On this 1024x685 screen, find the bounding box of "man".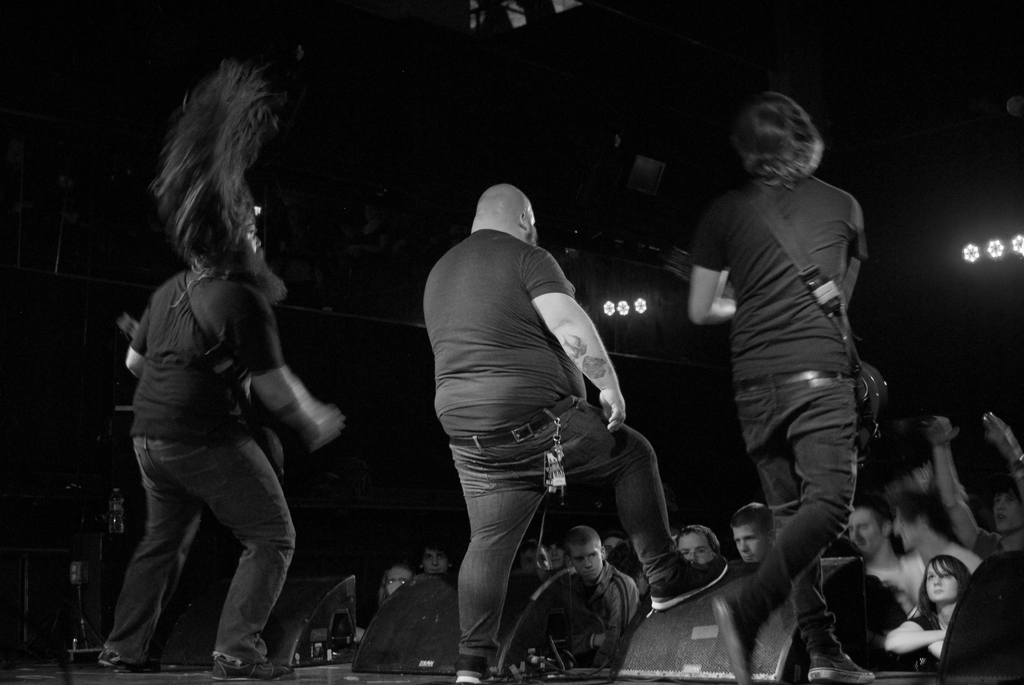
Bounding box: locate(544, 525, 648, 670).
